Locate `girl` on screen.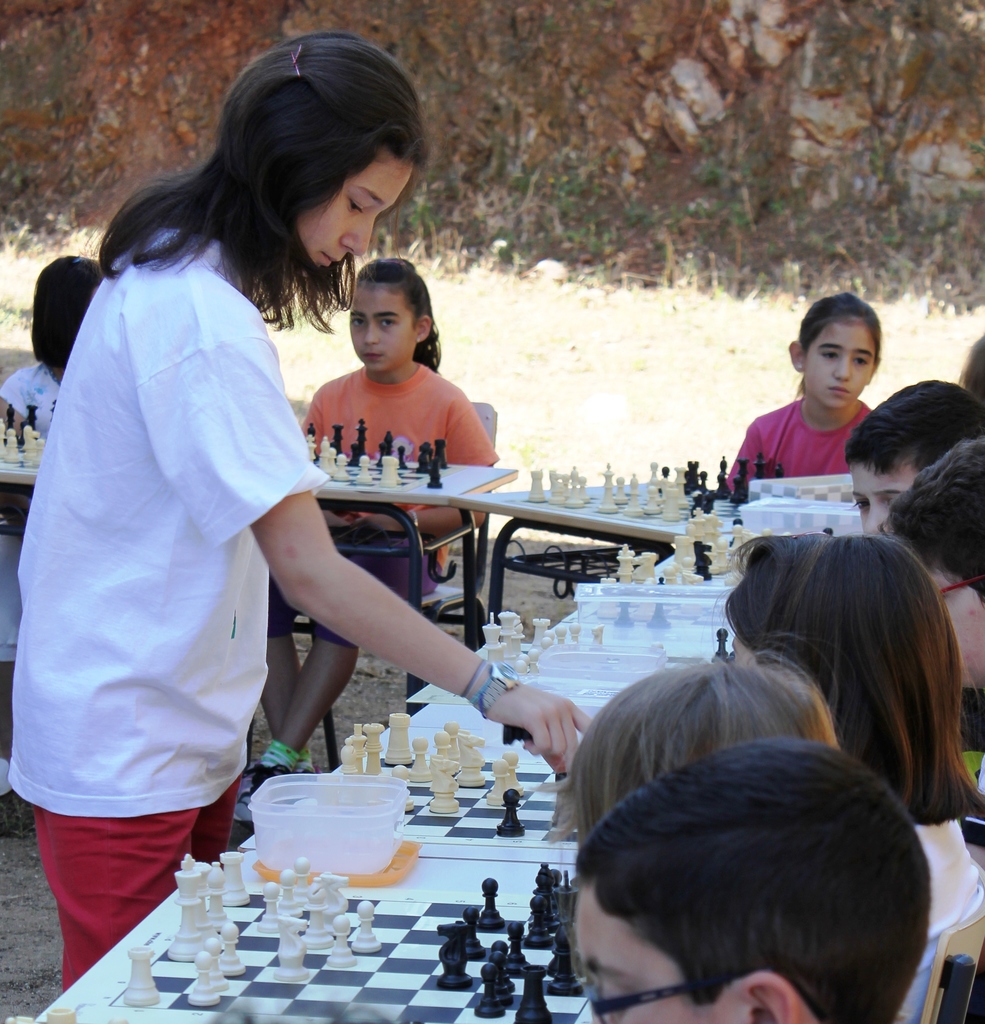
On screen at Rect(719, 526, 984, 1023).
